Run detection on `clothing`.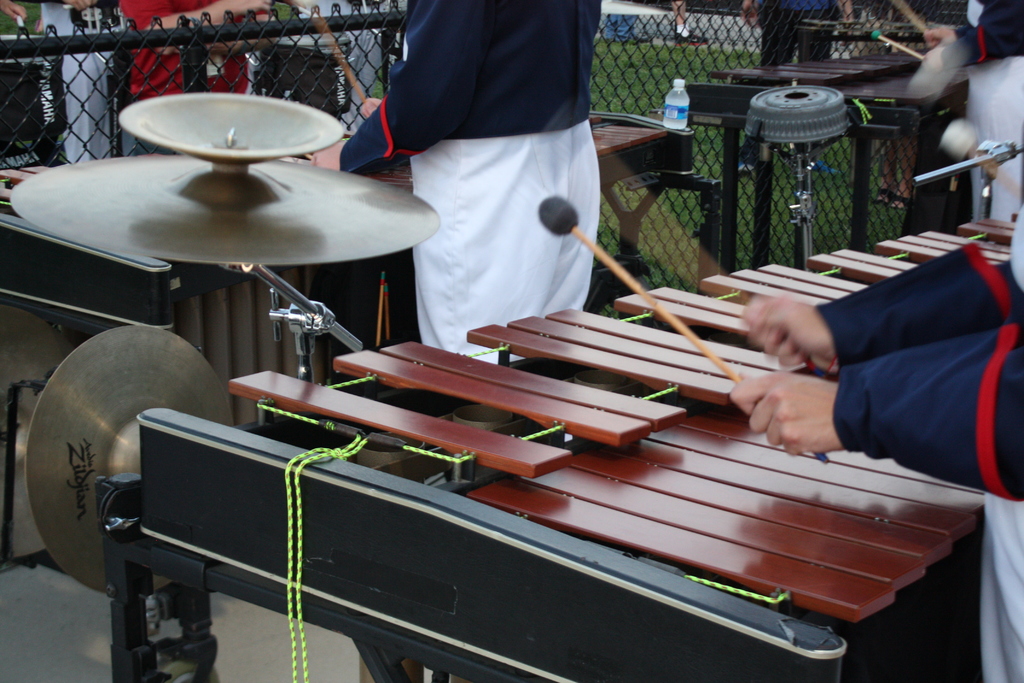
Result: detection(813, 206, 1023, 682).
